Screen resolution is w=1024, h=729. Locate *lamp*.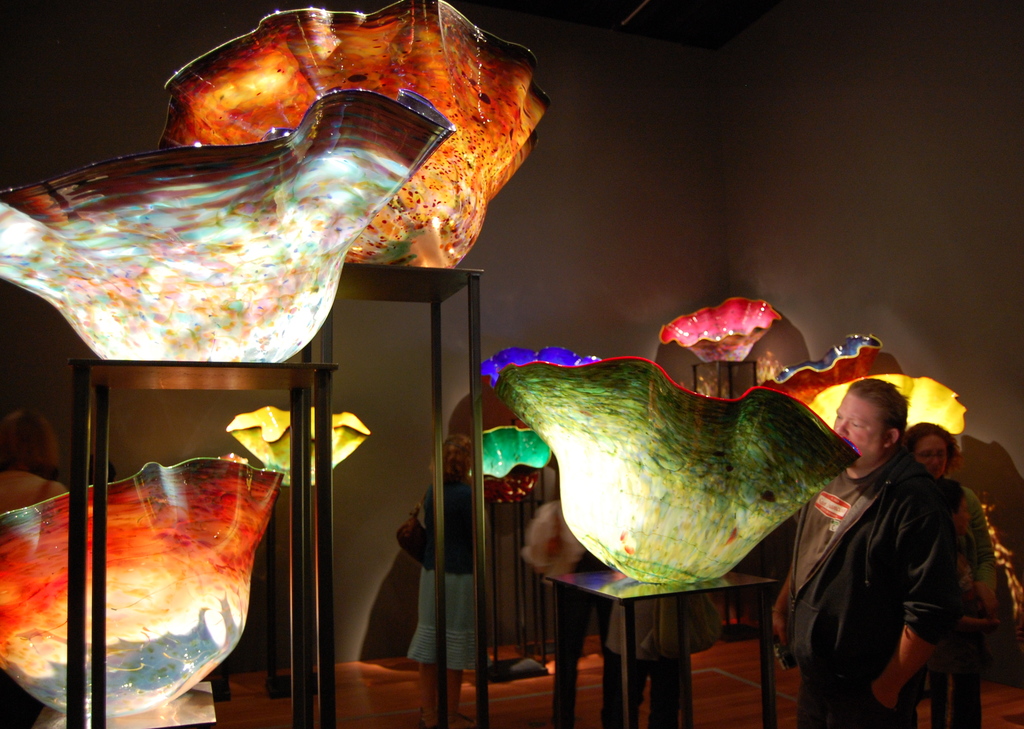
detection(758, 333, 883, 404).
